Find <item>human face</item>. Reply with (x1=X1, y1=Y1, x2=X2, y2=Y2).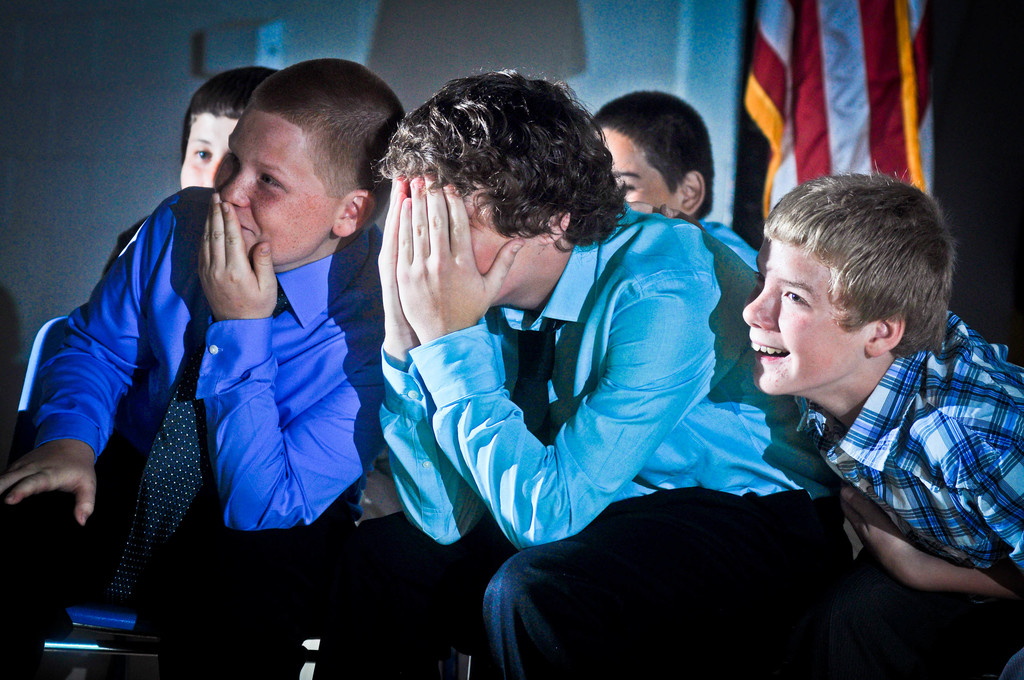
(x1=216, y1=113, x2=343, y2=268).
